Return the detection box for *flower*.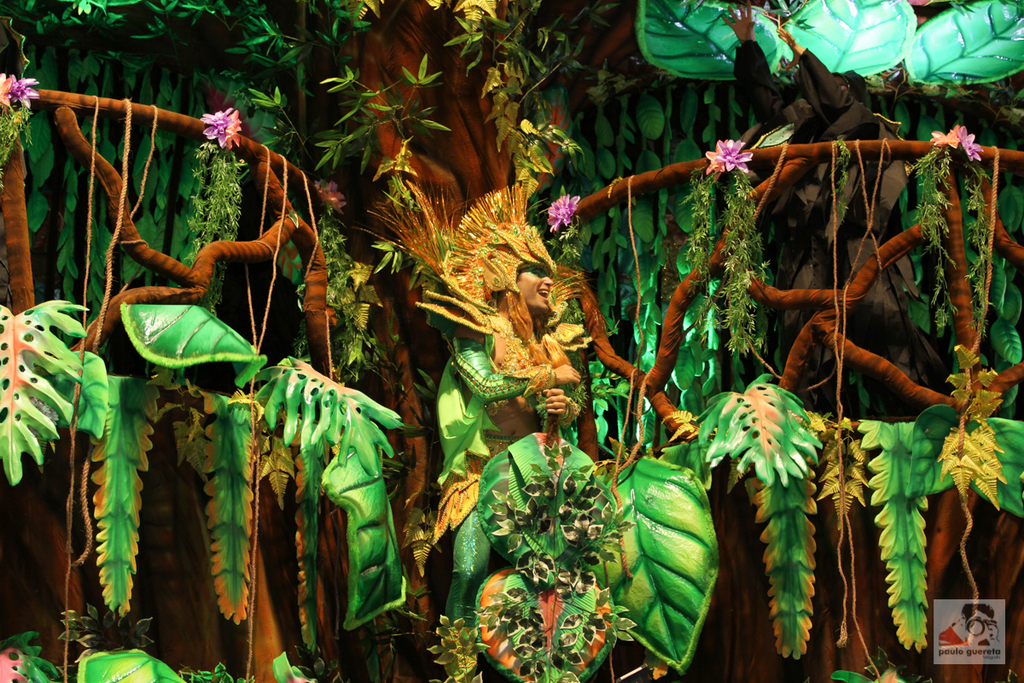
<bbox>17, 73, 37, 105</bbox>.
